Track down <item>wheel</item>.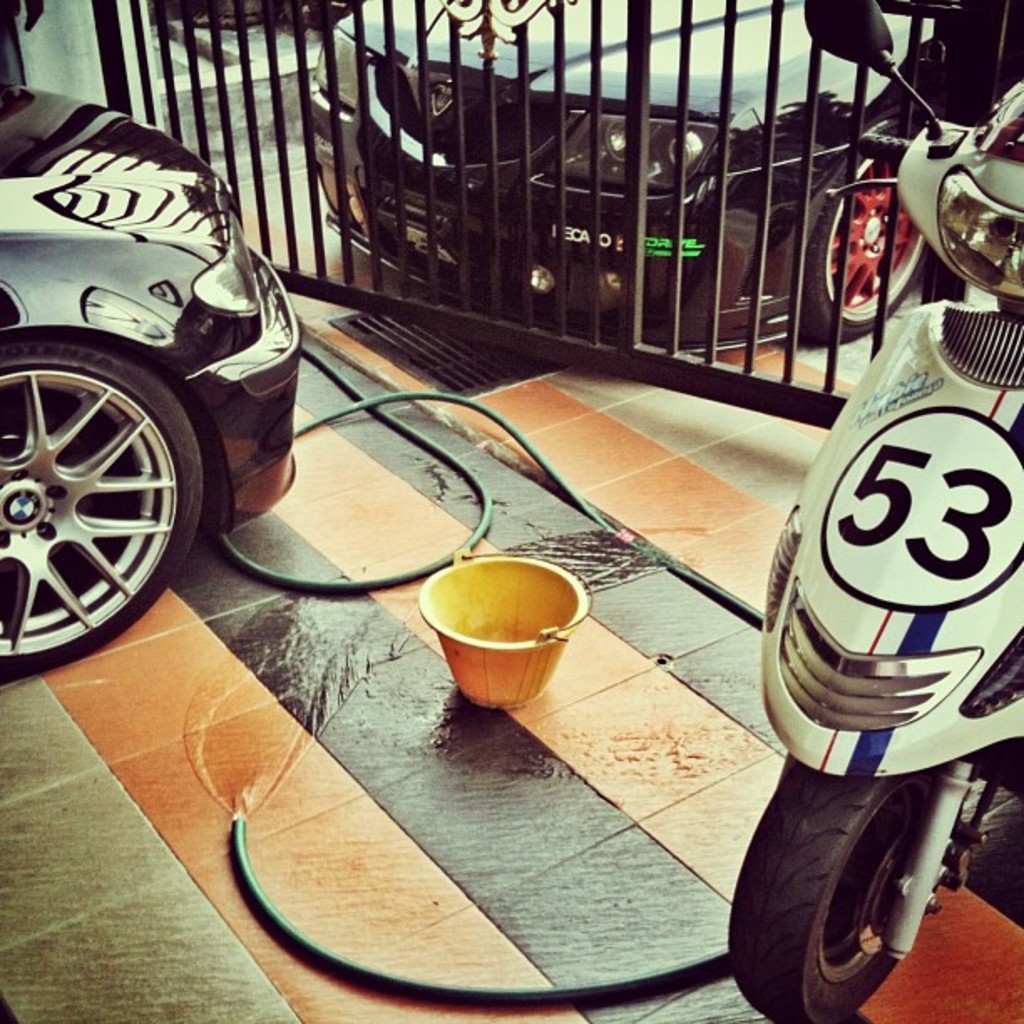
Tracked to bbox(793, 124, 930, 346).
